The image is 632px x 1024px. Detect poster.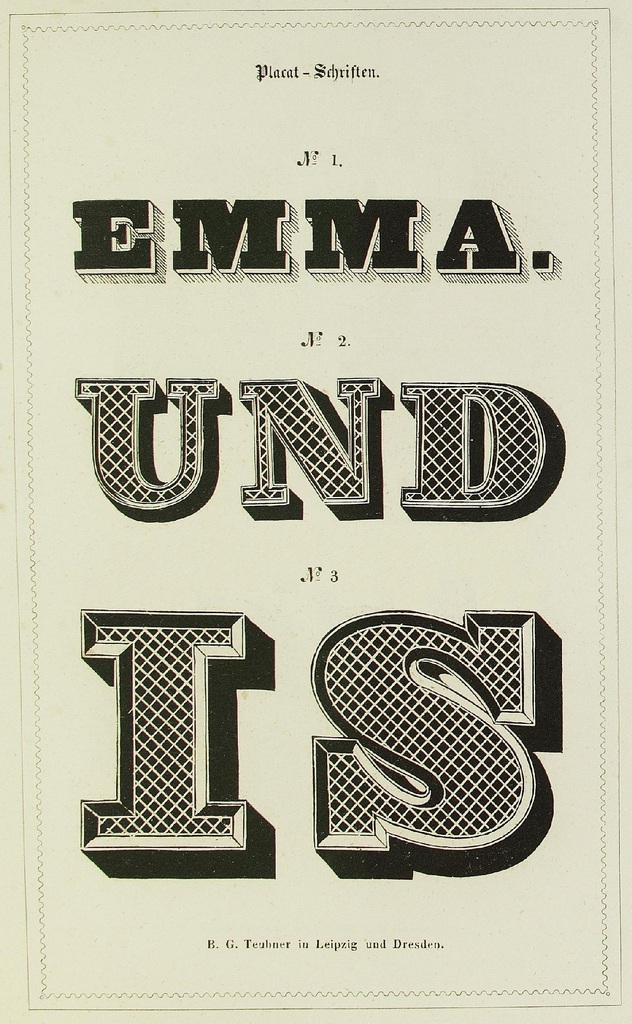
Detection: [0,0,631,1023].
